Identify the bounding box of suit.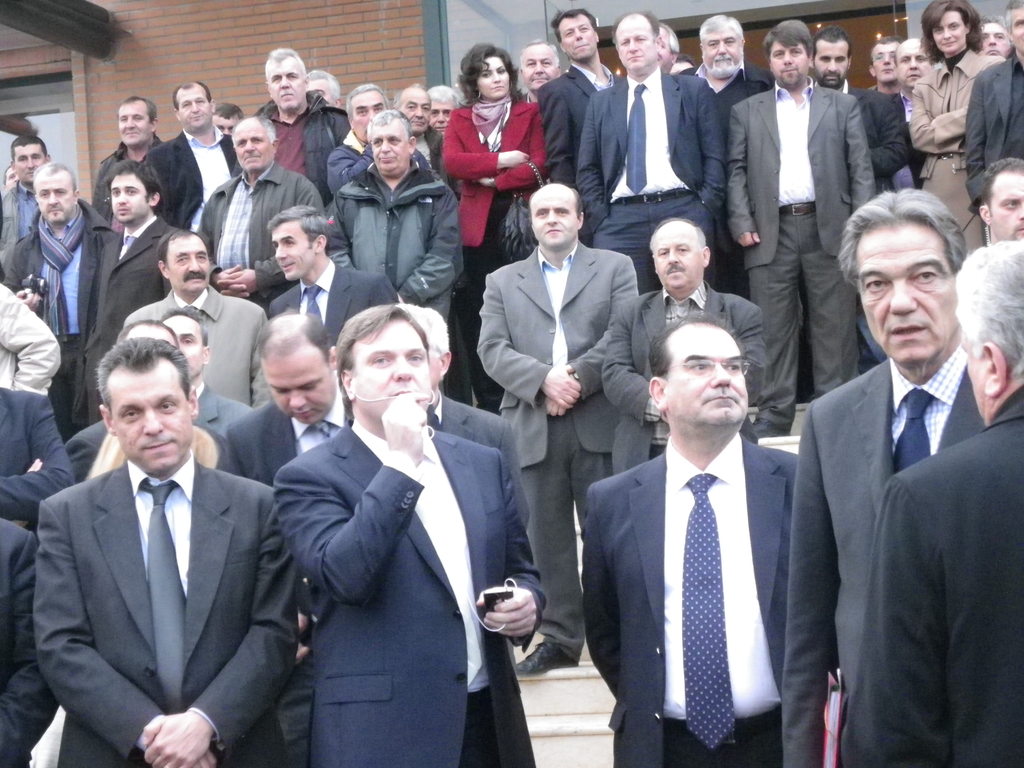
<box>834,383,1023,767</box>.
